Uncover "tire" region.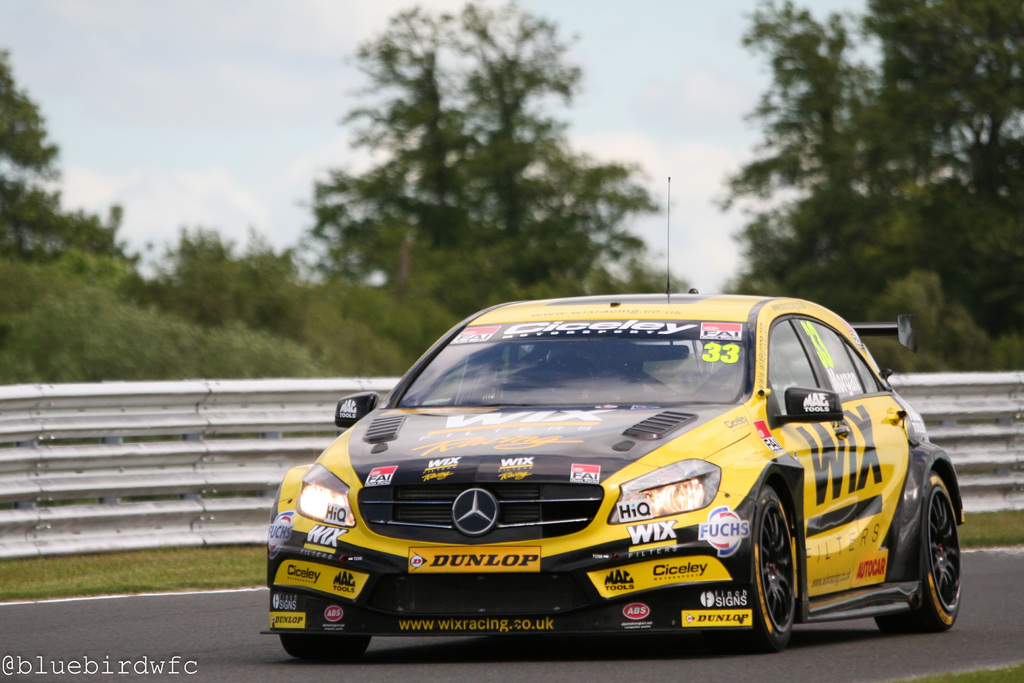
Uncovered: [x1=712, y1=483, x2=803, y2=650].
